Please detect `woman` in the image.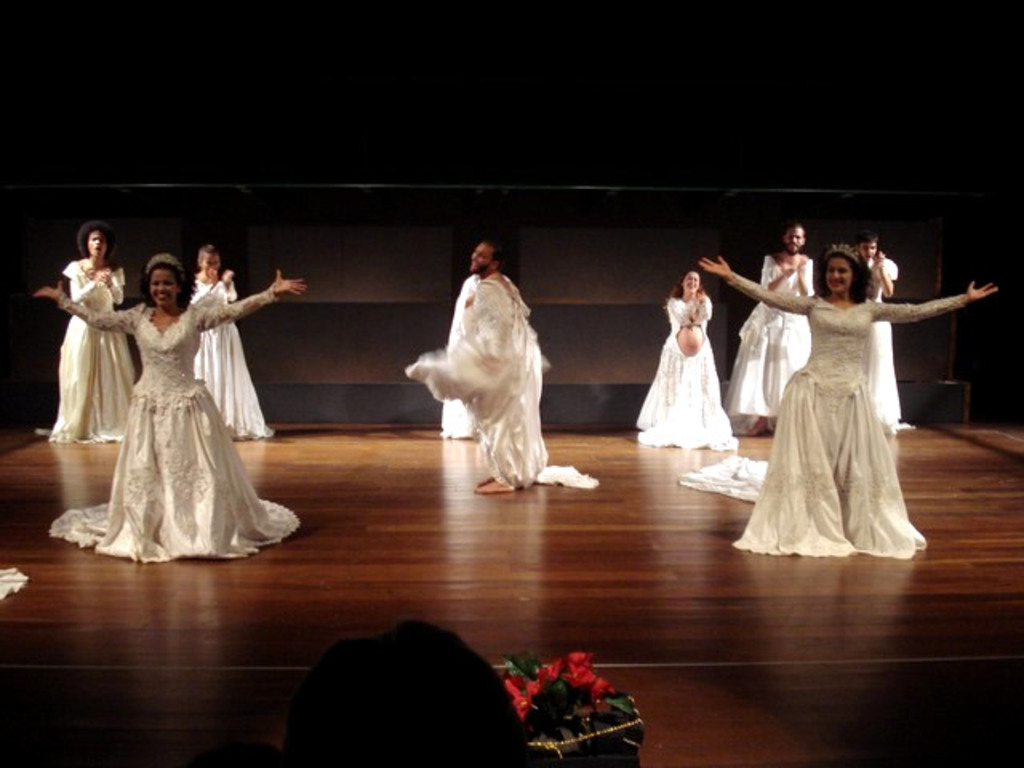
693, 243, 998, 558.
